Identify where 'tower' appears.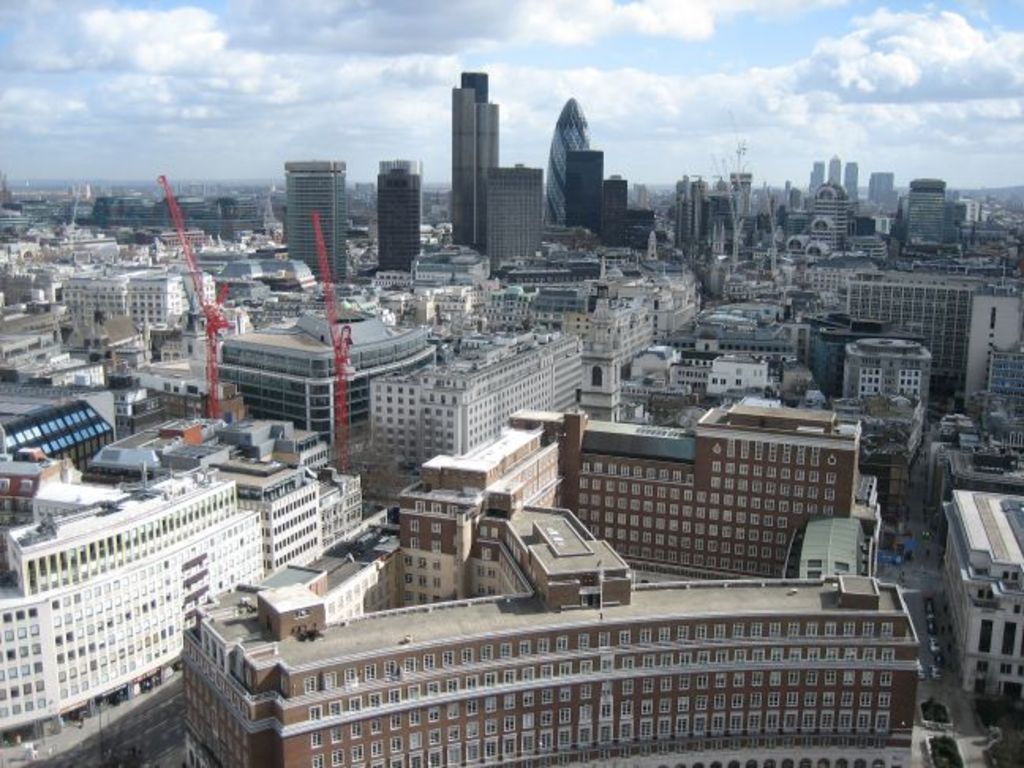
Appears at [378,171,419,270].
